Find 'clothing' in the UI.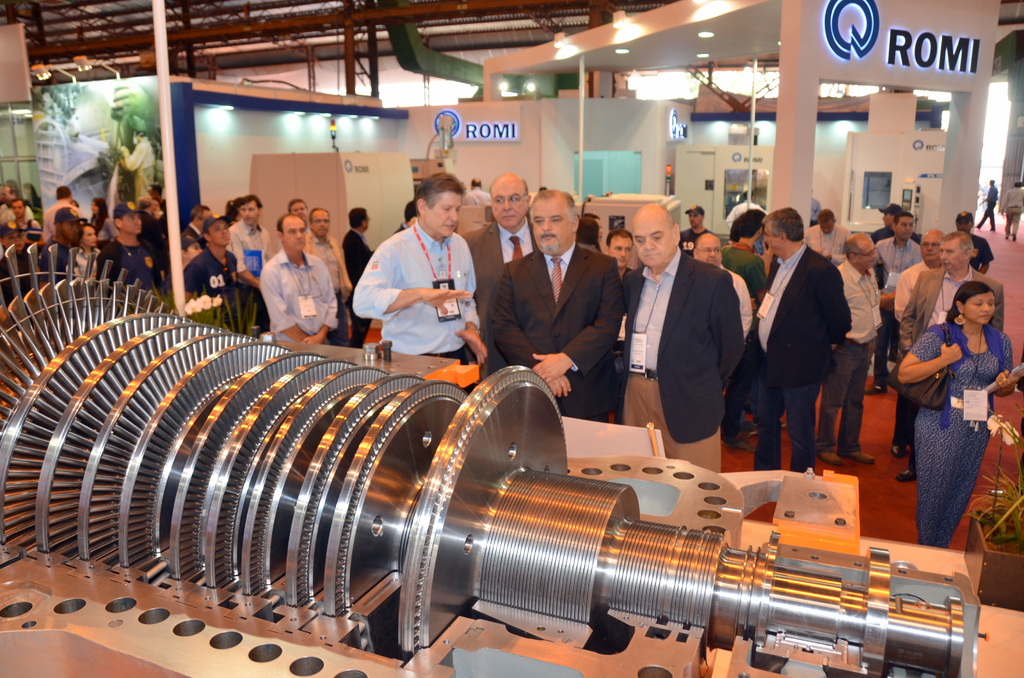
UI element at region(15, 213, 37, 241).
